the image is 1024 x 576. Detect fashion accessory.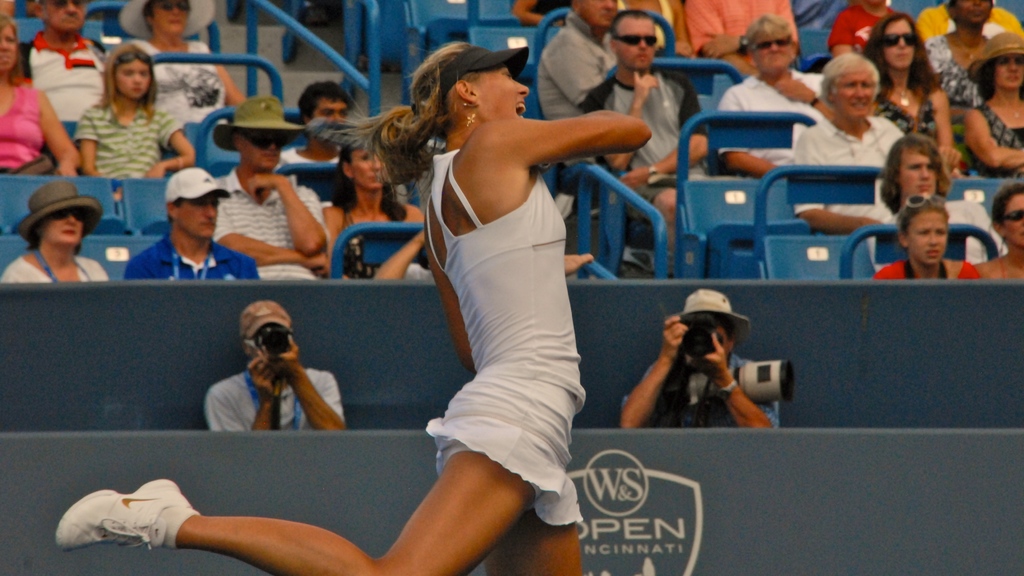
Detection: bbox(897, 88, 911, 102).
